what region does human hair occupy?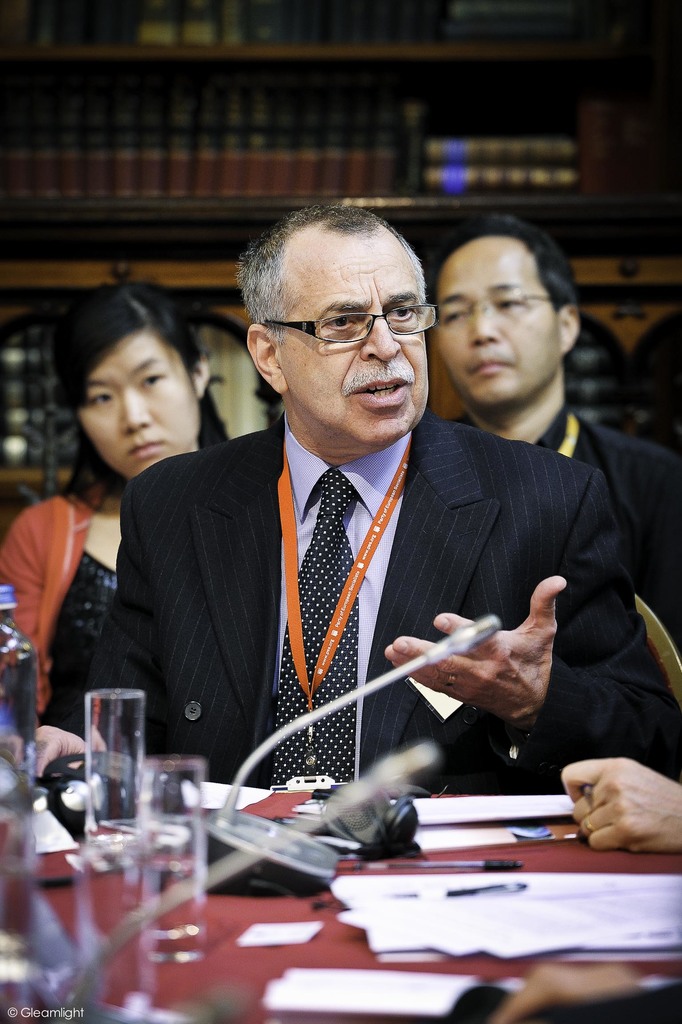
BBox(236, 197, 428, 340).
